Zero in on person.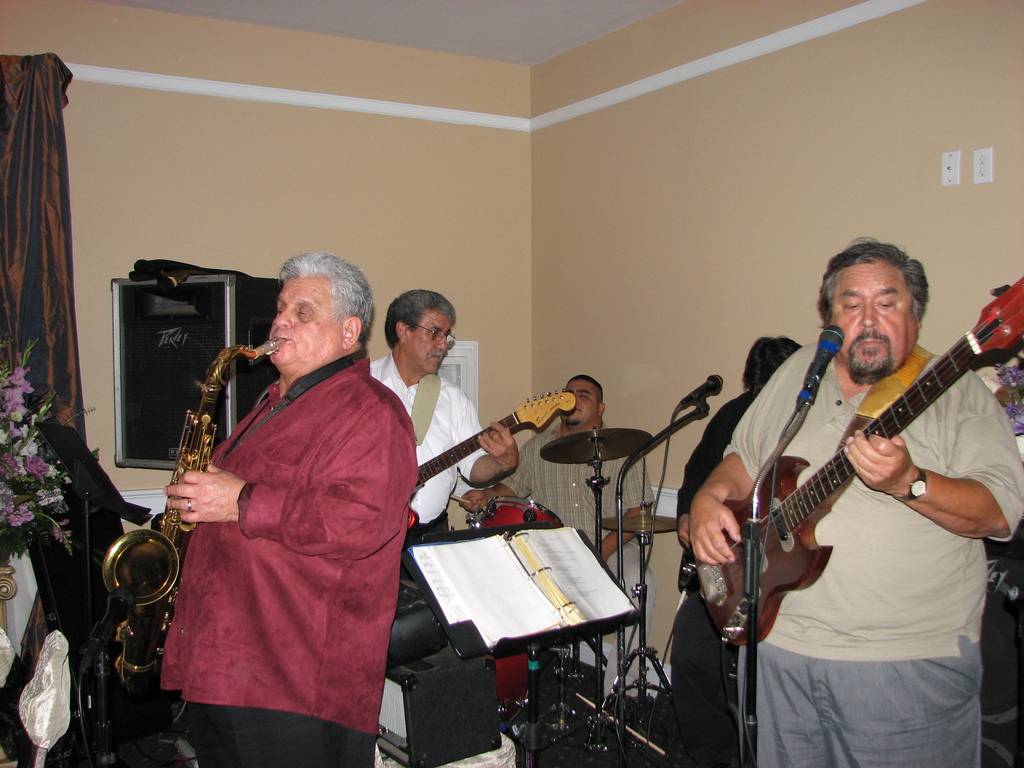
Zeroed in: box(671, 331, 804, 603).
